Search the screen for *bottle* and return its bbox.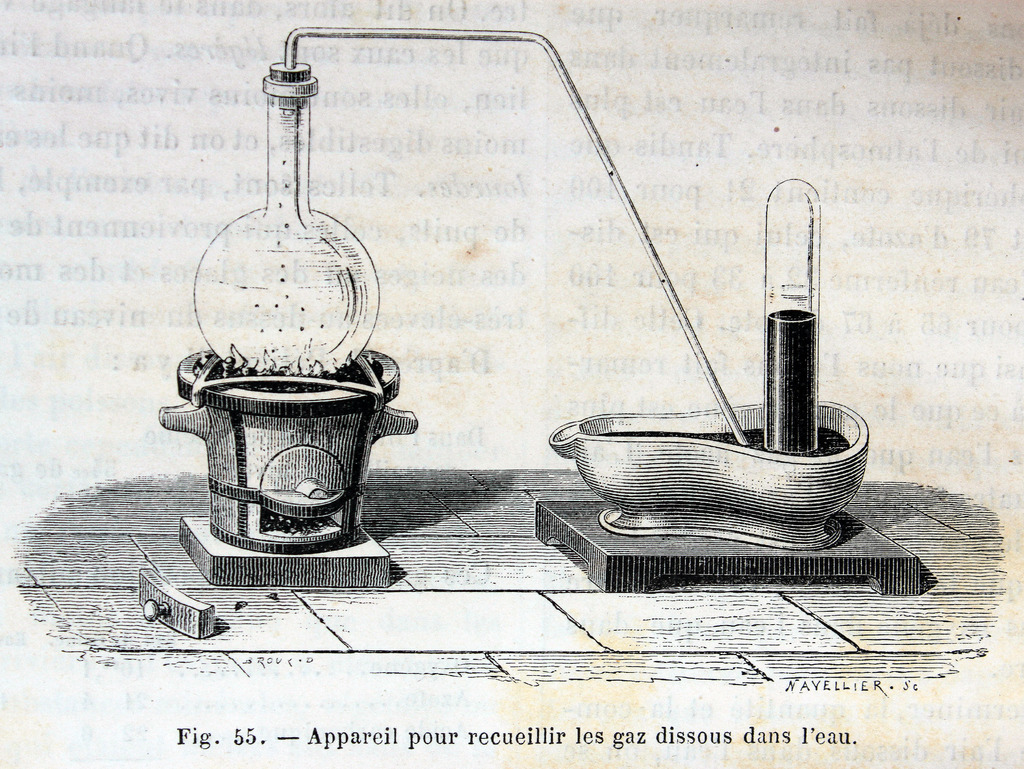
Found: (192,62,380,375).
